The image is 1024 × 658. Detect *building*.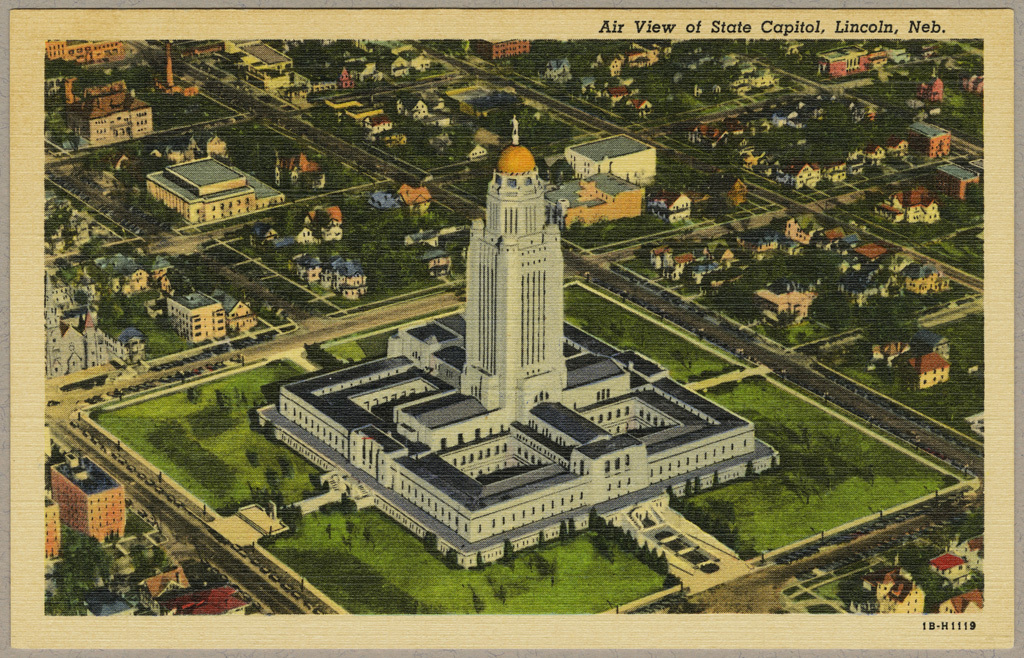
Detection: 217 43 289 84.
